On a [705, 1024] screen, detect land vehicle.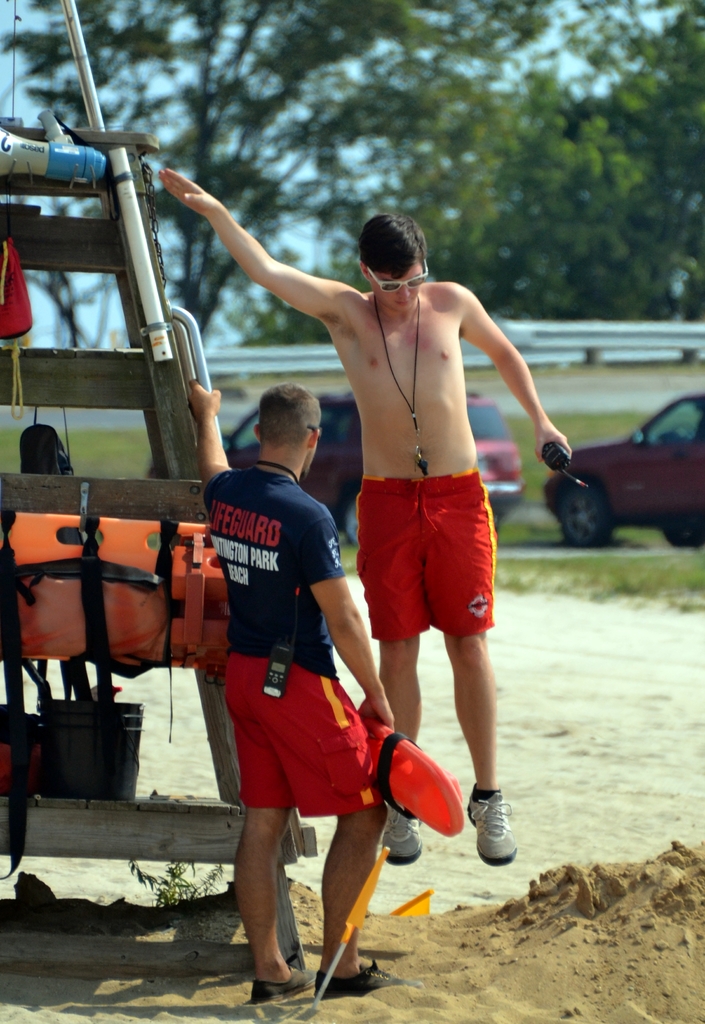
locate(545, 392, 704, 552).
